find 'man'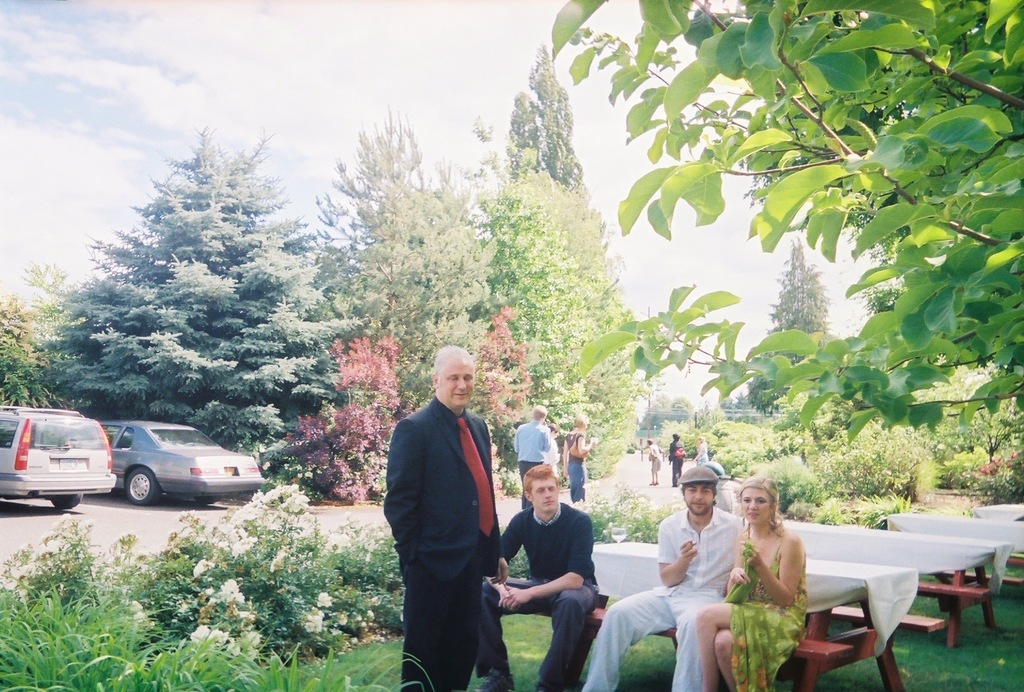
bbox(378, 345, 522, 680)
